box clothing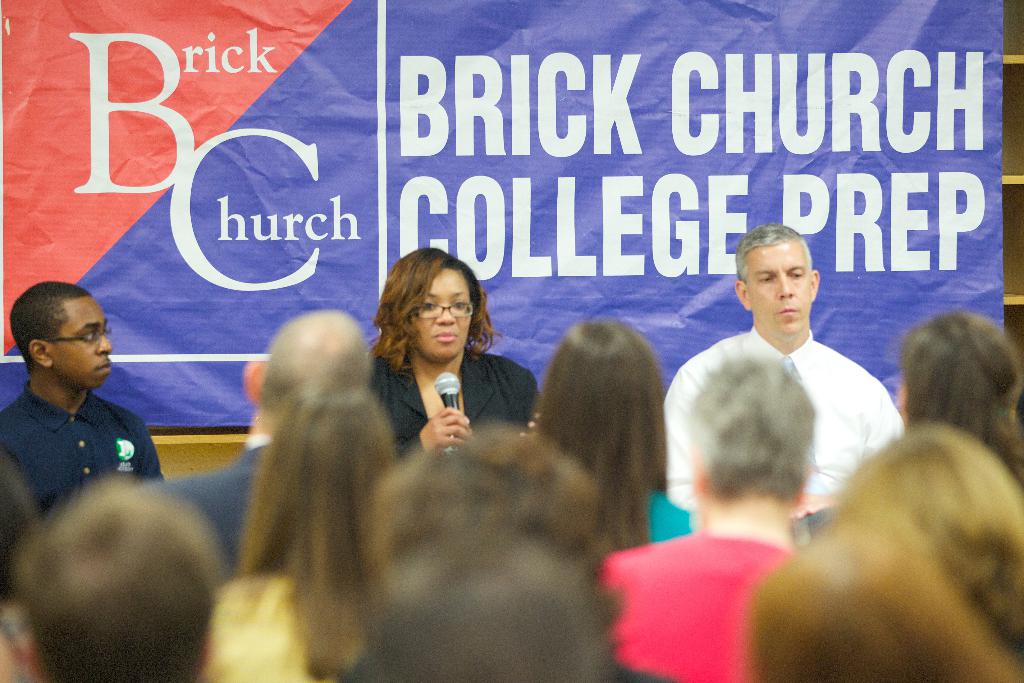
(left=4, top=359, right=157, bottom=505)
